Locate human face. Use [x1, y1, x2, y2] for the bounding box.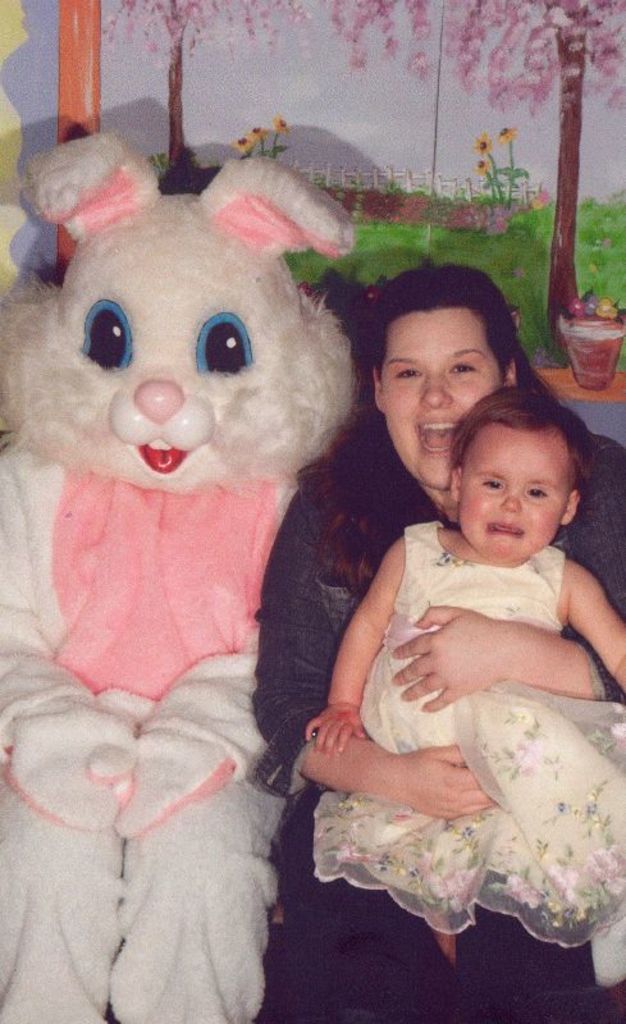
[449, 419, 570, 557].
